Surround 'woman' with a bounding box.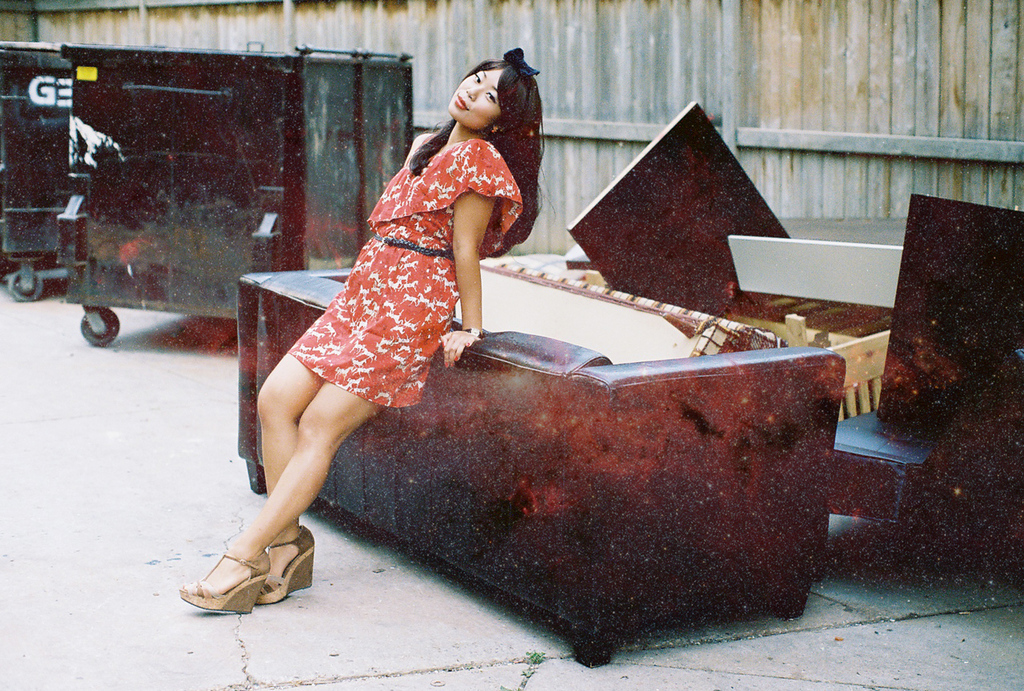
<region>247, 33, 534, 556</region>.
